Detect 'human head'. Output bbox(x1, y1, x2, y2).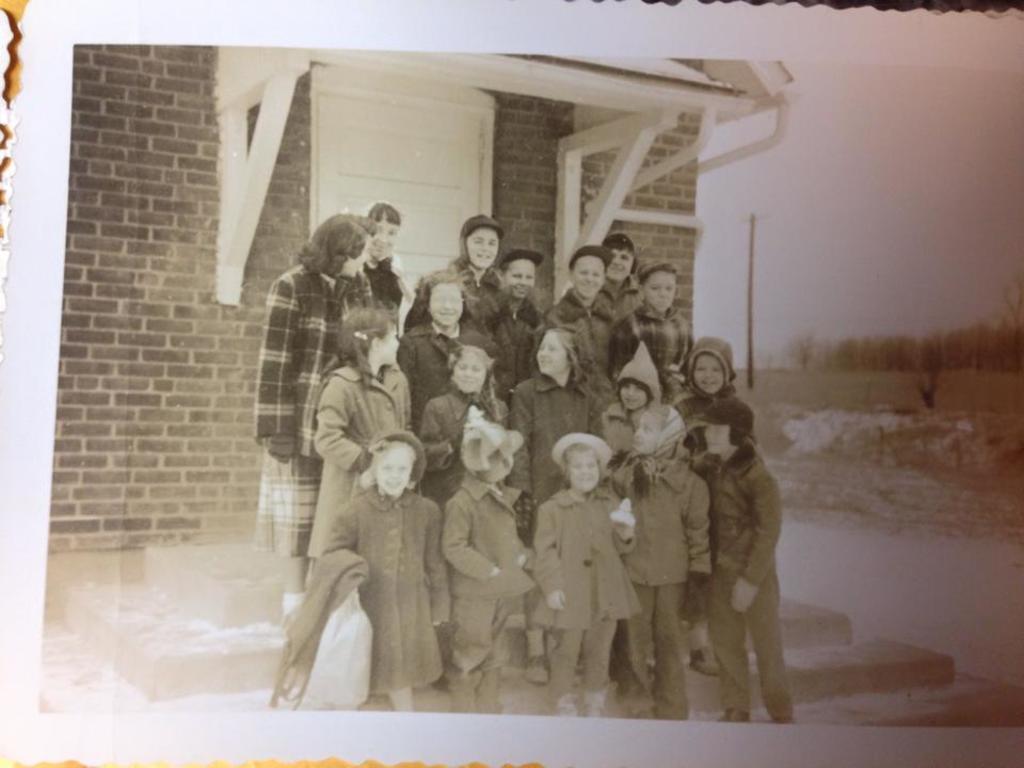
bbox(637, 257, 677, 315).
